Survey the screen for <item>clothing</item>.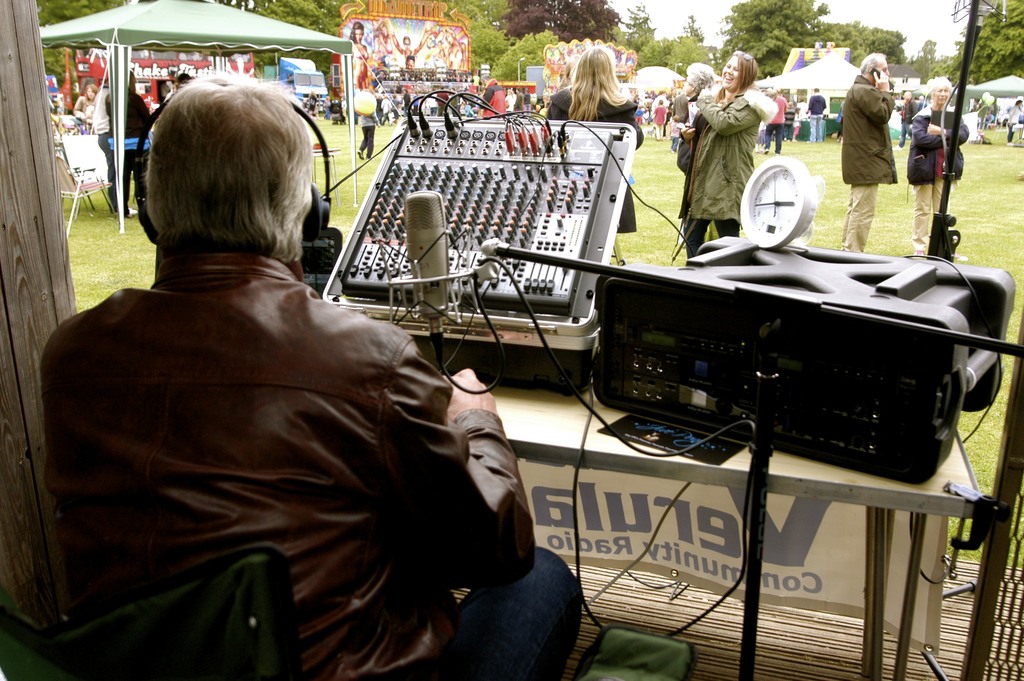
Survey found: (left=548, top=85, right=641, bottom=234).
